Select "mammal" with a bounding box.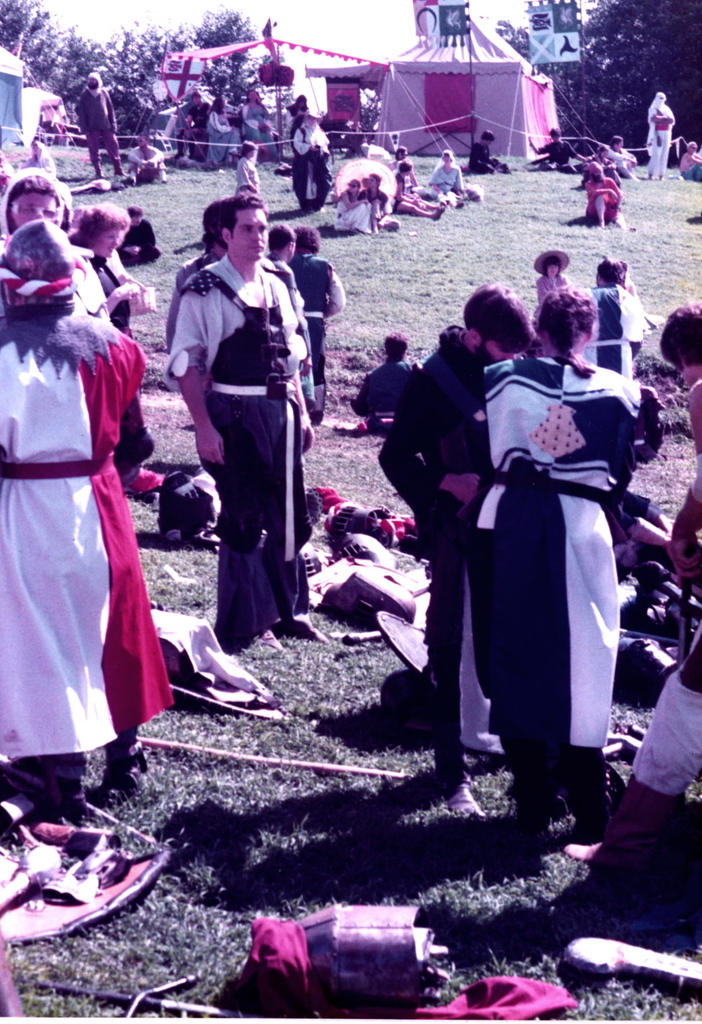
(left=642, top=85, right=674, bottom=183).
